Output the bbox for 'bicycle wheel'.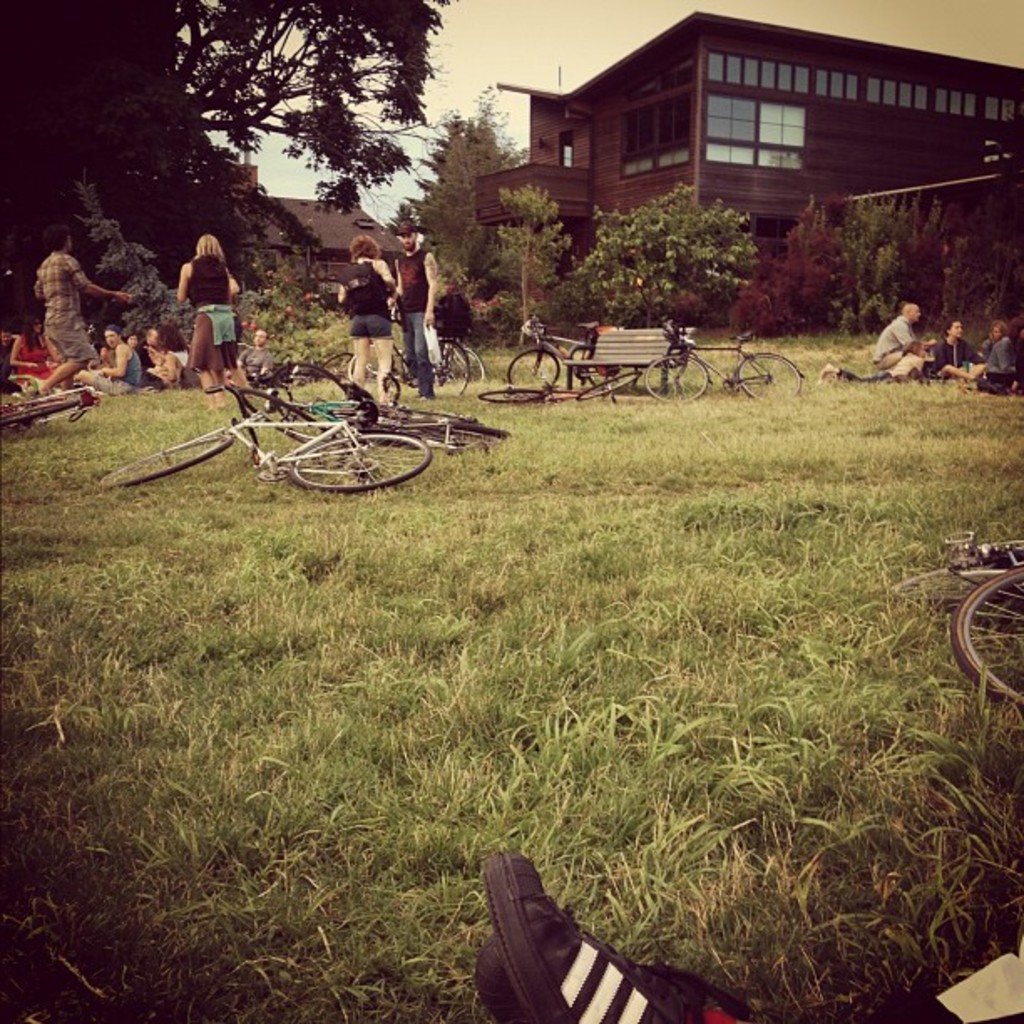
x1=433 y1=346 x2=474 y2=393.
